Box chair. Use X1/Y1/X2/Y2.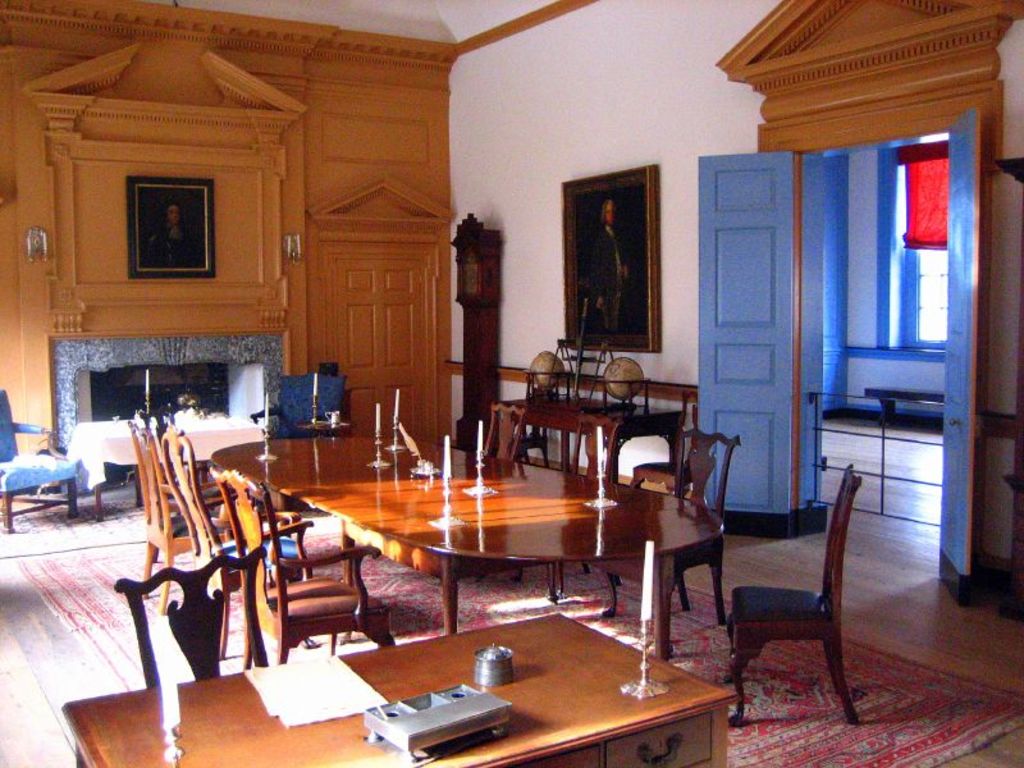
119/421/234/614.
